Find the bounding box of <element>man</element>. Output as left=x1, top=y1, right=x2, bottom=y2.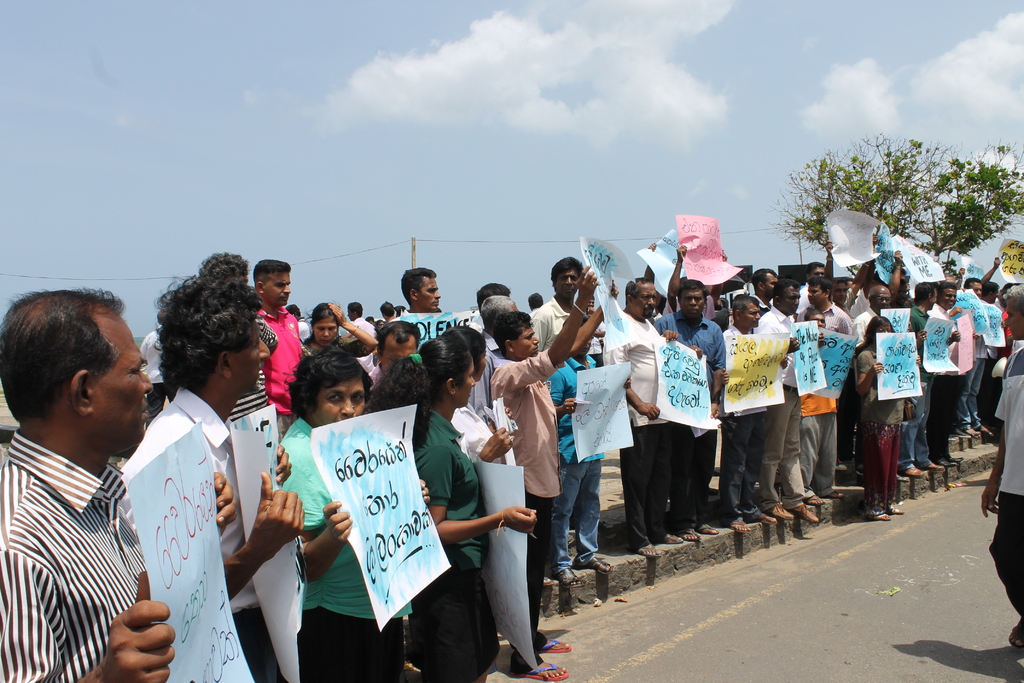
left=822, top=235, right=879, bottom=319.
